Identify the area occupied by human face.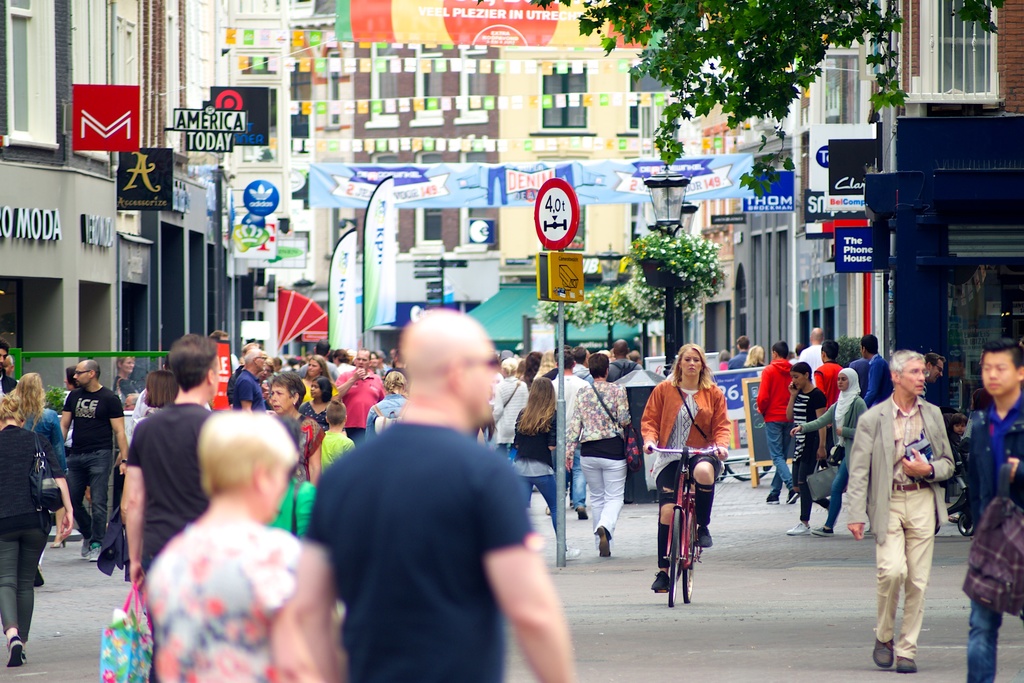
Area: 355/349/370/369.
